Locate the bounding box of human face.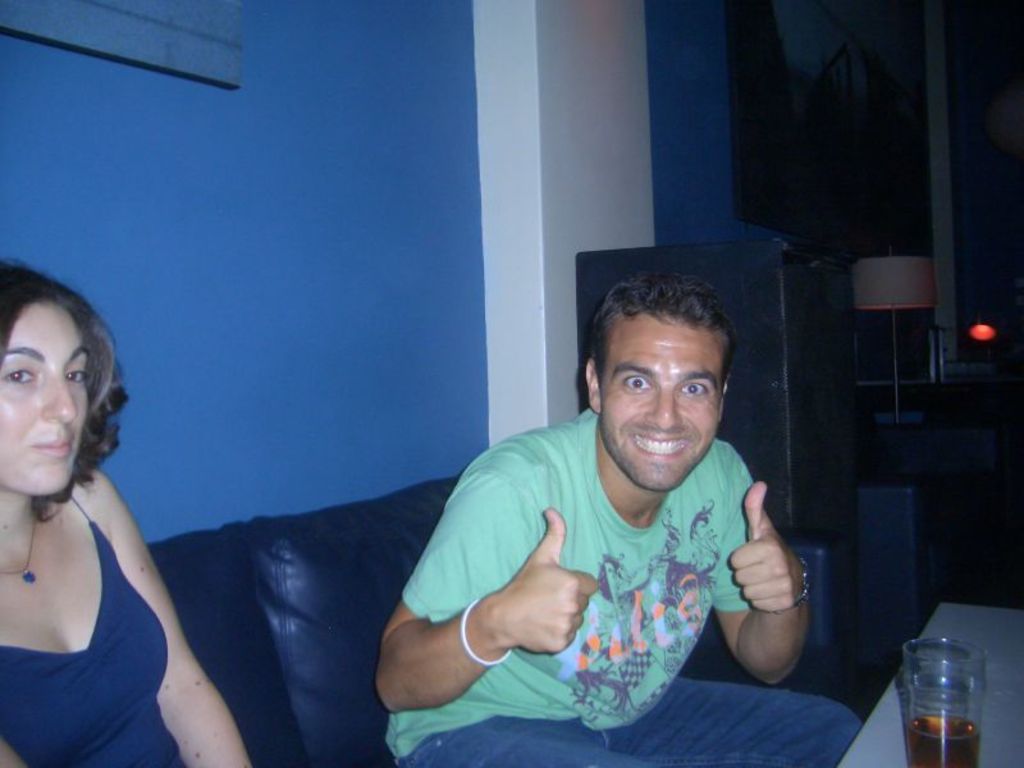
Bounding box: [left=1, top=302, right=87, bottom=495].
